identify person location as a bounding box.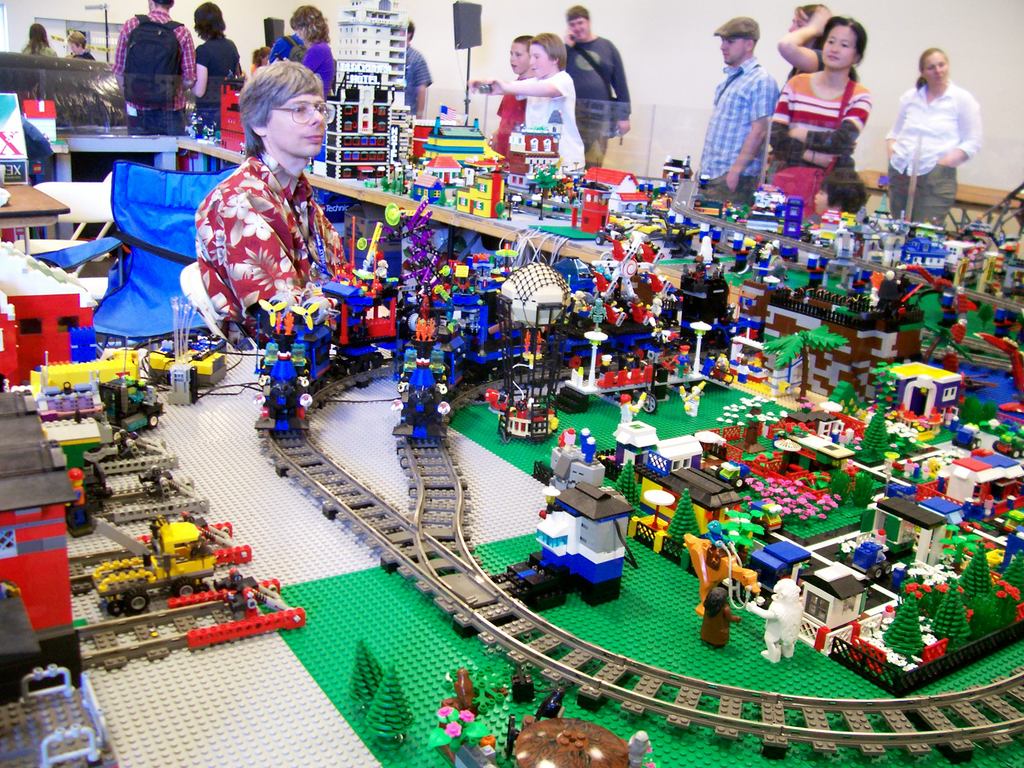
303/17/336/102.
